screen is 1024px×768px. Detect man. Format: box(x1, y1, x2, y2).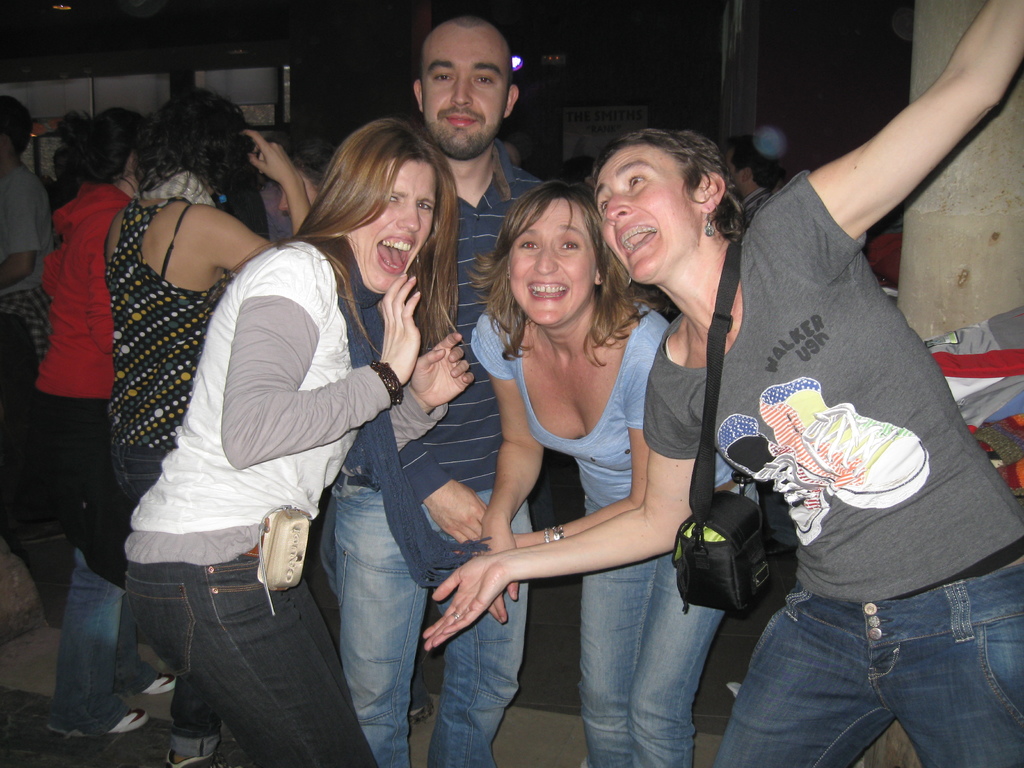
box(0, 97, 56, 371).
